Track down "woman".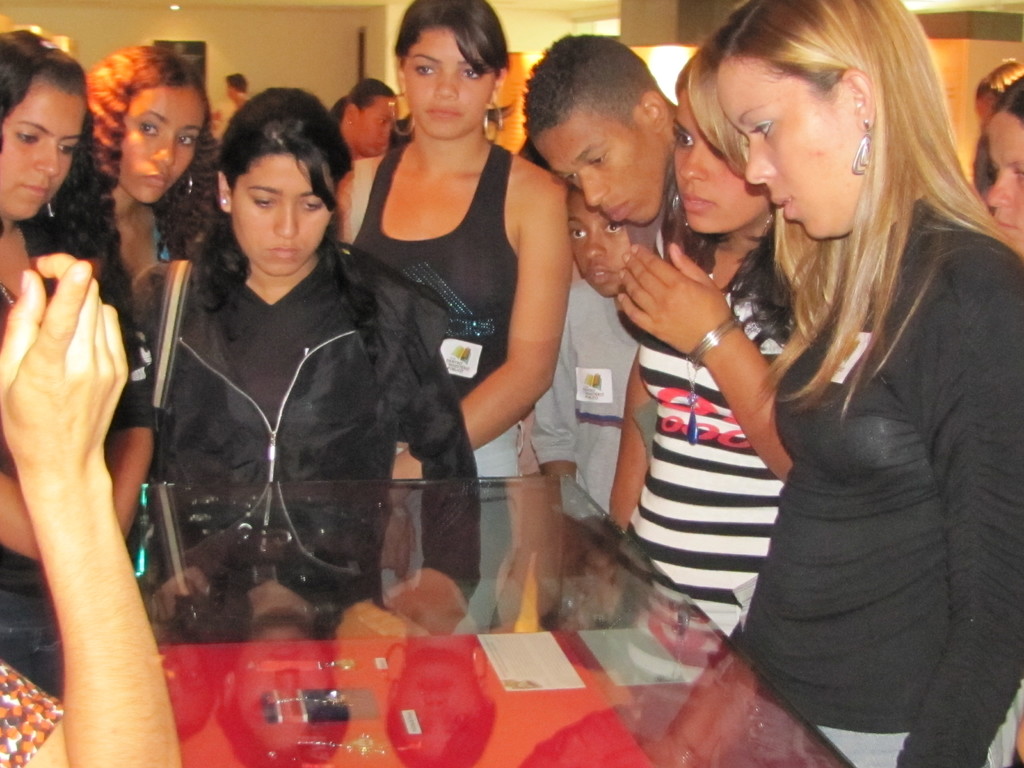
Tracked to [x1=607, y1=43, x2=815, y2=671].
